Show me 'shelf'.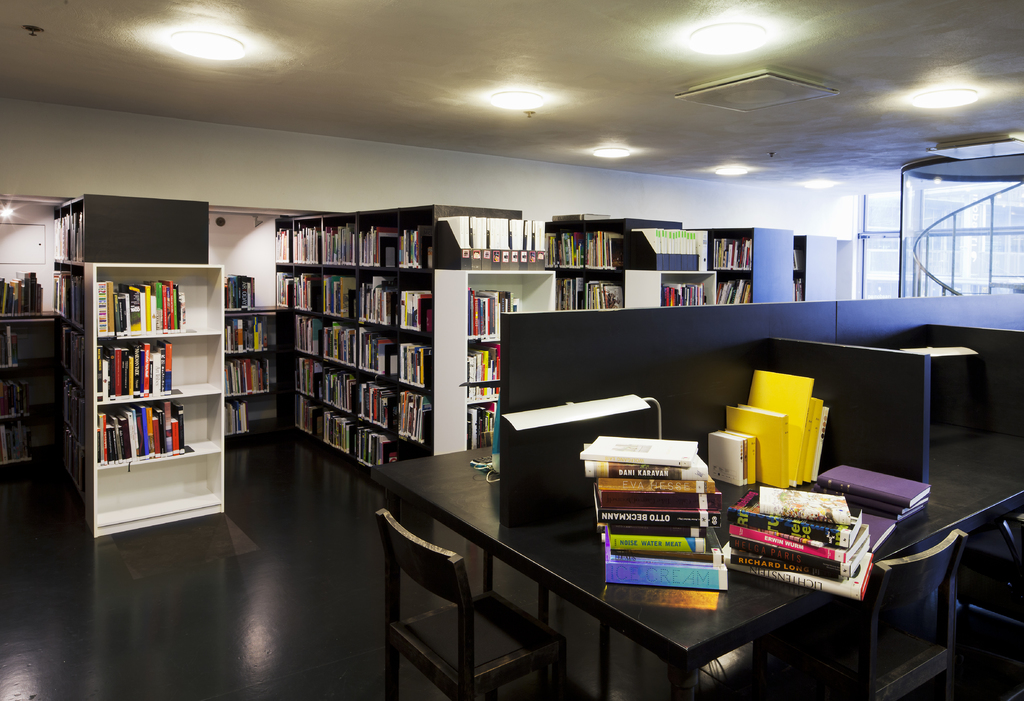
'shelf' is here: 318:359:364:416.
